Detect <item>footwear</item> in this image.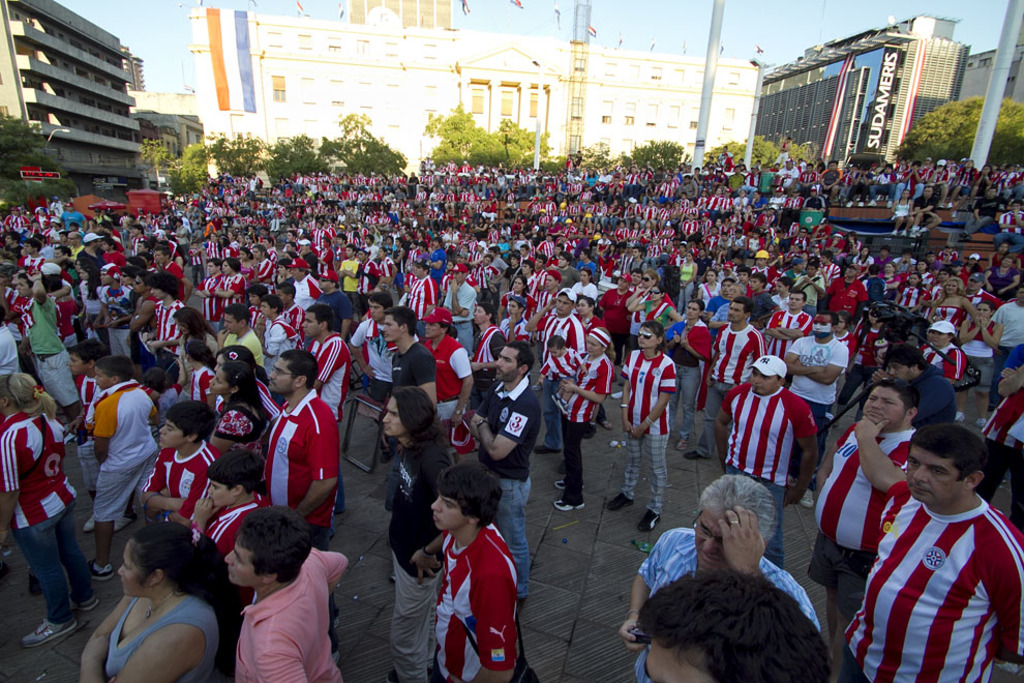
Detection: box=[633, 511, 659, 533].
